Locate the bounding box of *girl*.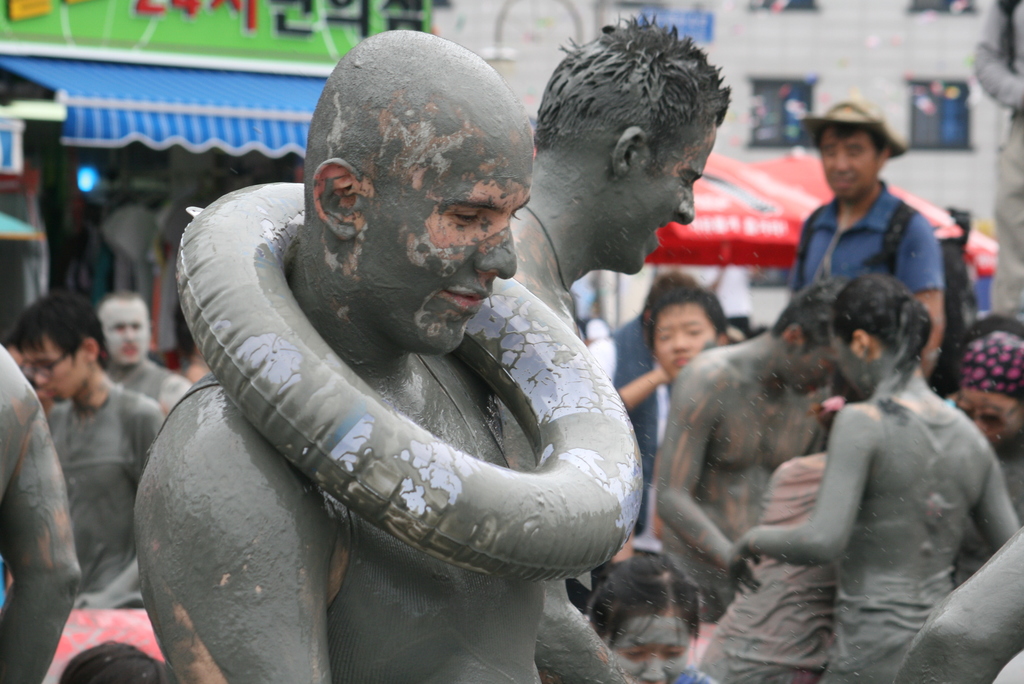
Bounding box: (729, 273, 1019, 683).
